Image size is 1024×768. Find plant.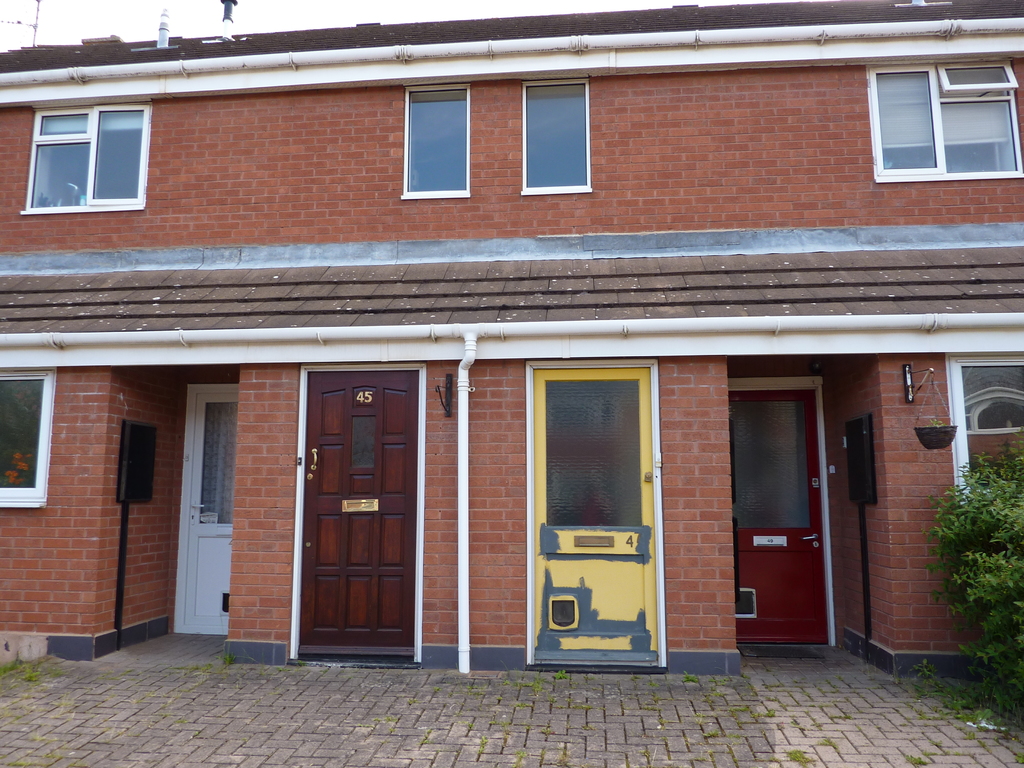
detection(420, 730, 432, 746).
